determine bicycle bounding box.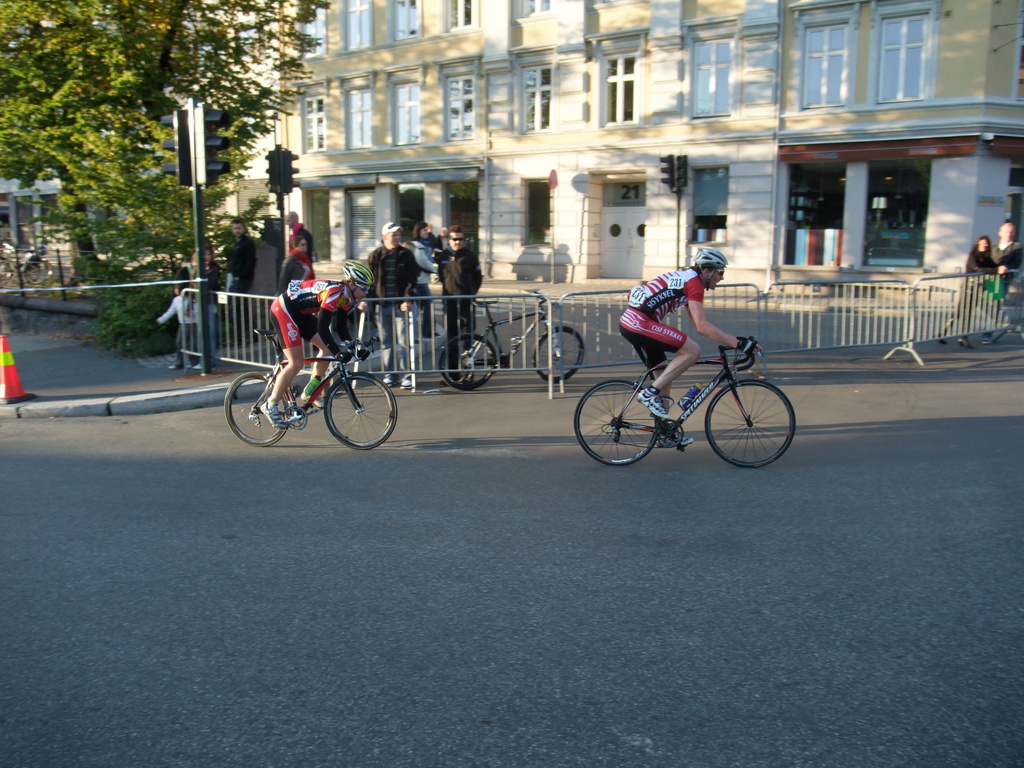
Determined: bbox(228, 304, 394, 444).
